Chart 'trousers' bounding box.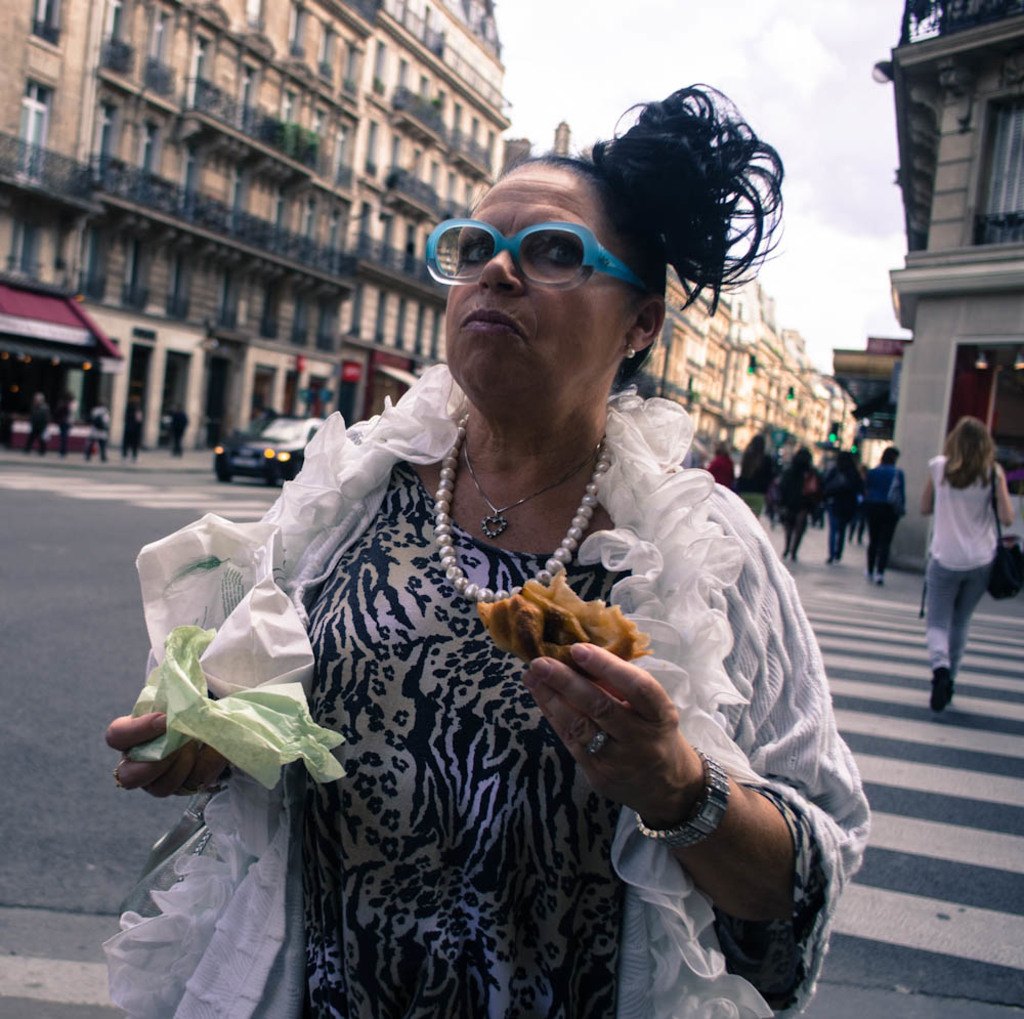
Charted: BBox(794, 498, 806, 556).
